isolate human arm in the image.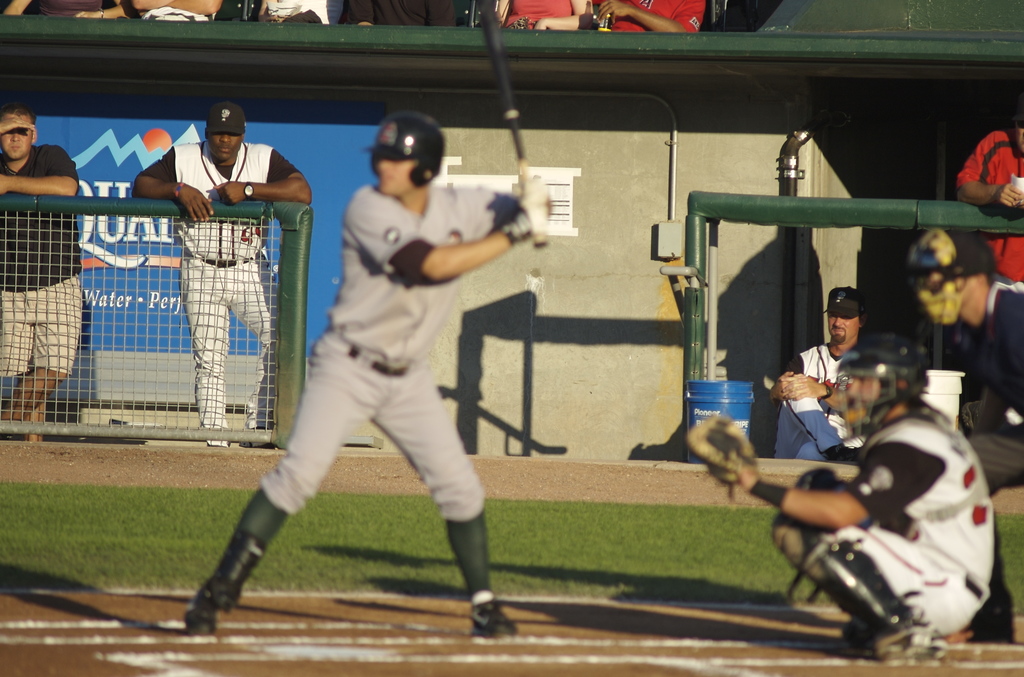
Isolated region: {"left": 0, "top": 141, "right": 86, "bottom": 196}.
